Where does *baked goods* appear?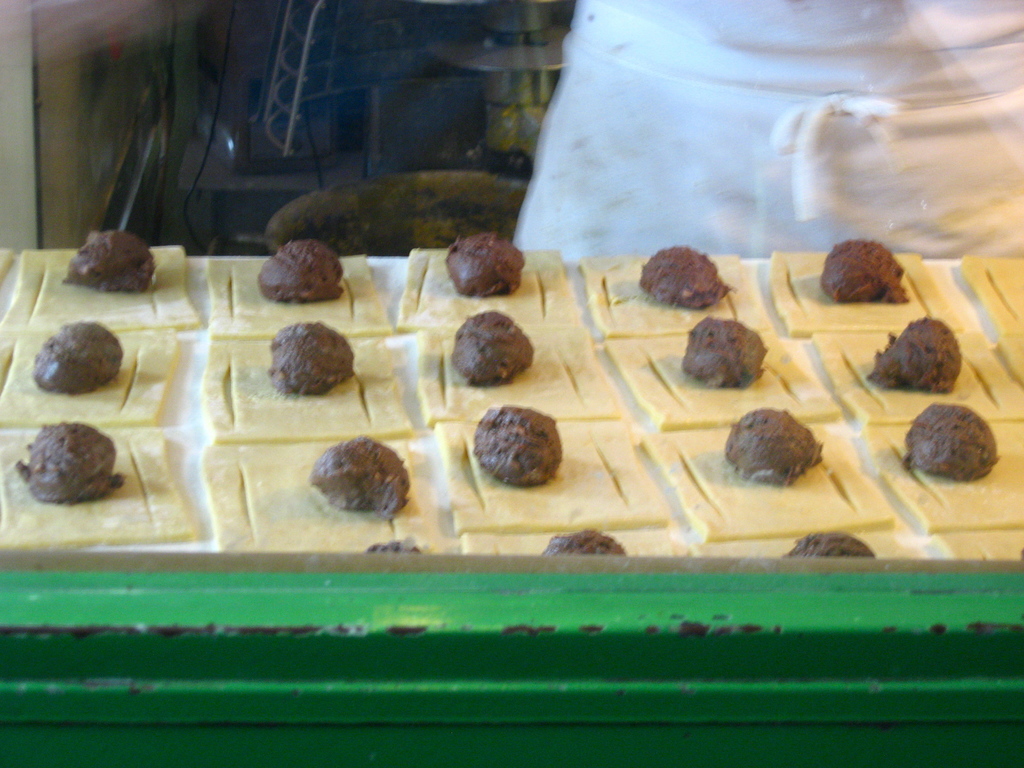
Appears at box(605, 312, 843, 426).
